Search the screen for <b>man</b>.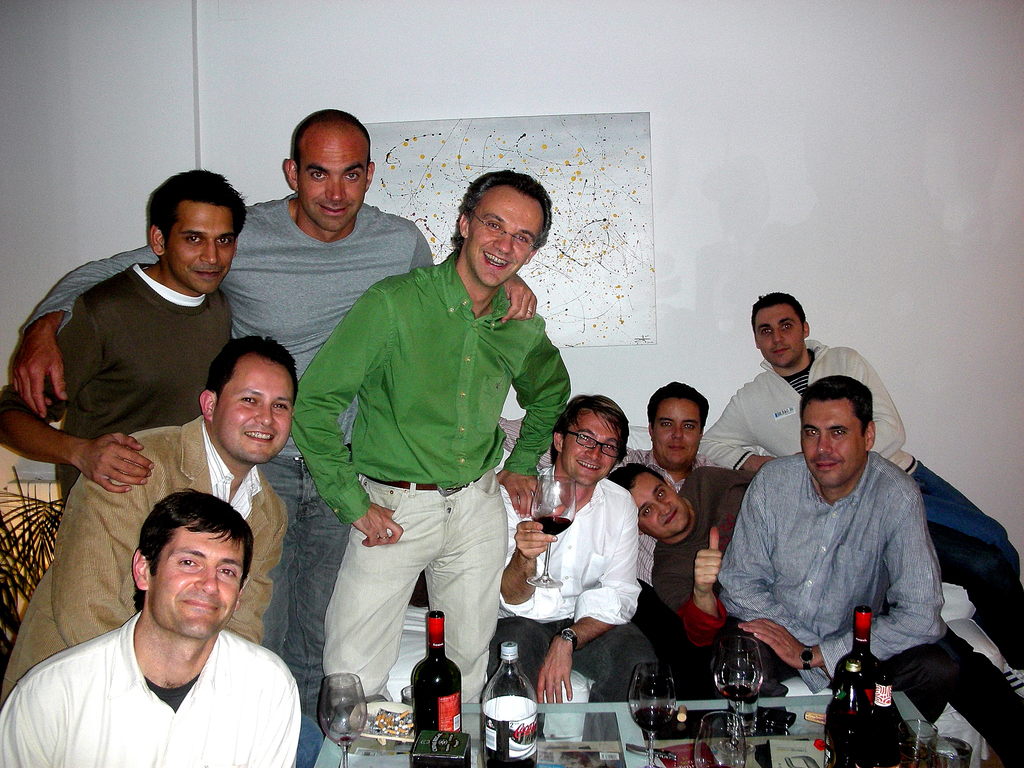
Found at detection(500, 399, 660, 701).
